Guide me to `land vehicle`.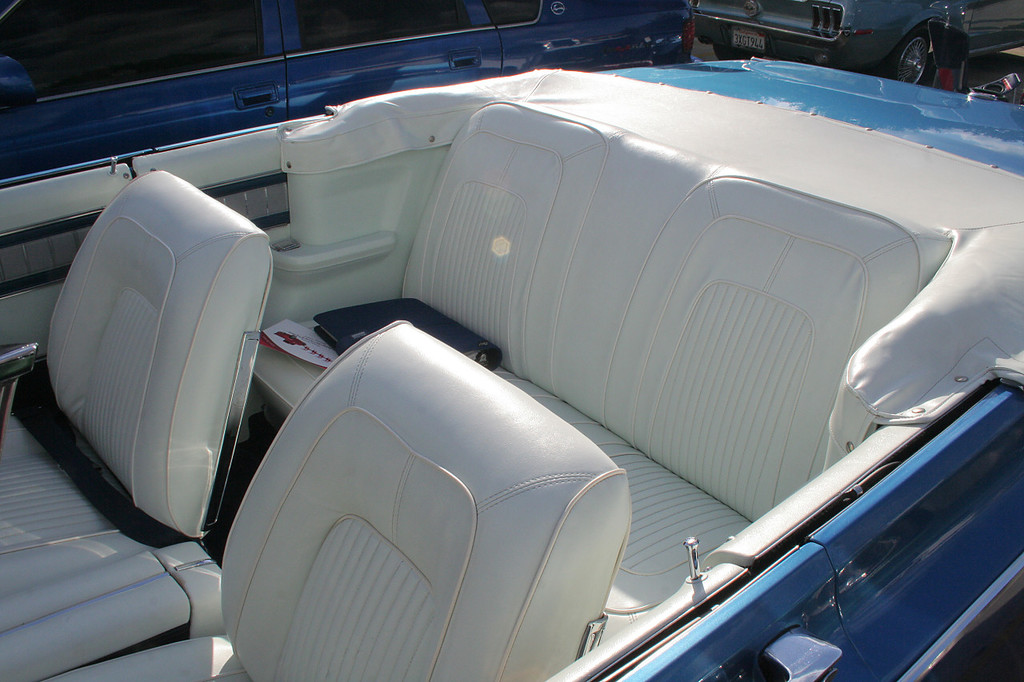
Guidance: {"left": 1, "top": 0, "right": 698, "bottom": 186}.
